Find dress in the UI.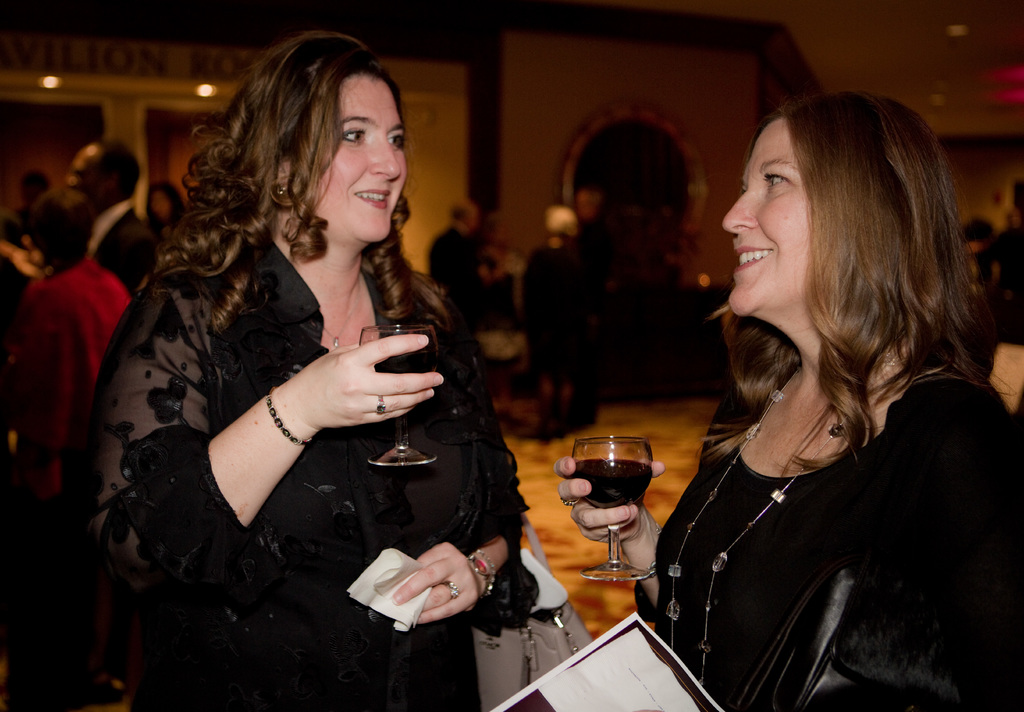
UI element at 643 343 1023 711.
